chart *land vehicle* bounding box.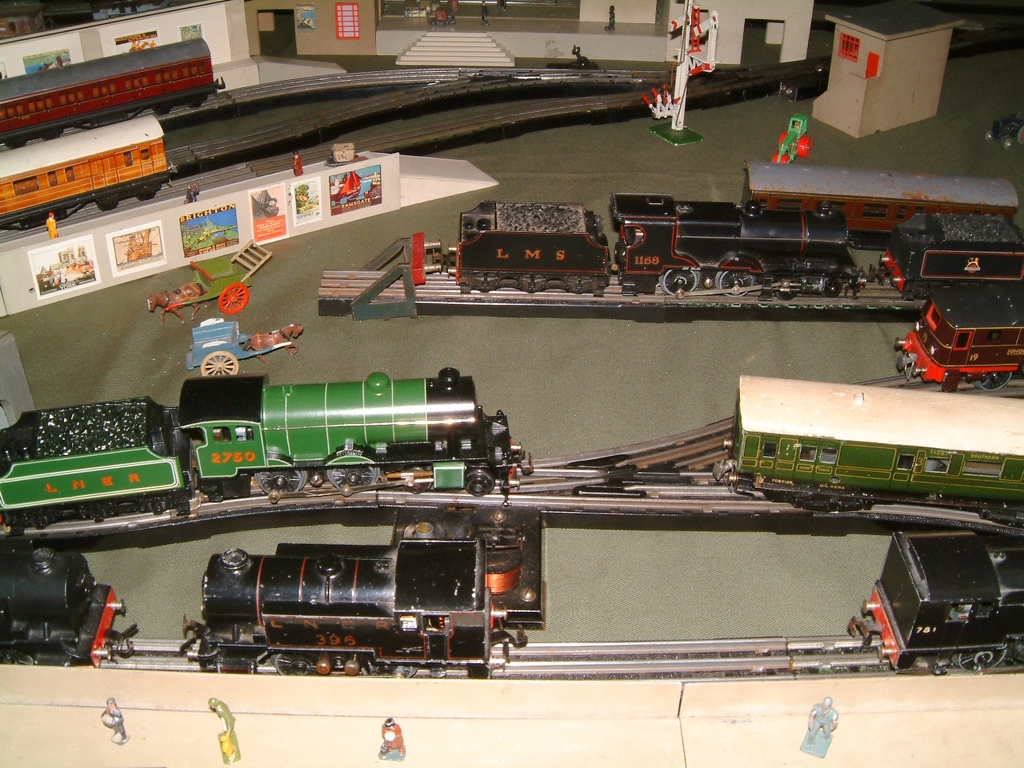
Charted: bbox=[449, 190, 1023, 292].
